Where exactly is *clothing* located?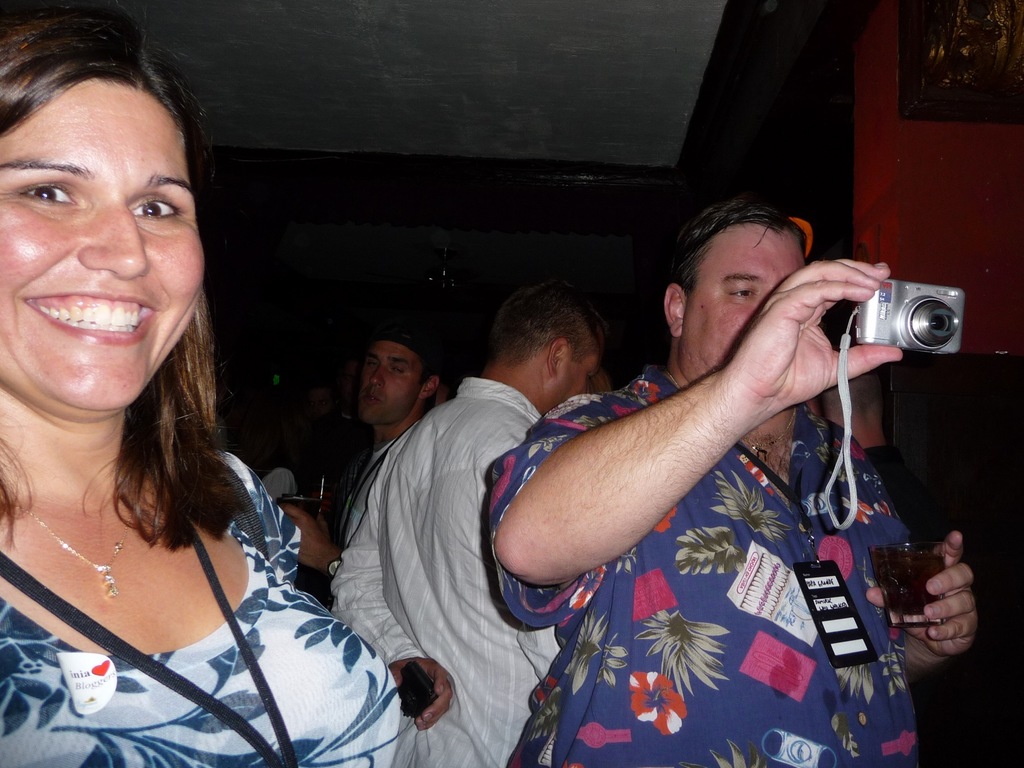
Its bounding box is l=334, t=433, r=401, b=557.
